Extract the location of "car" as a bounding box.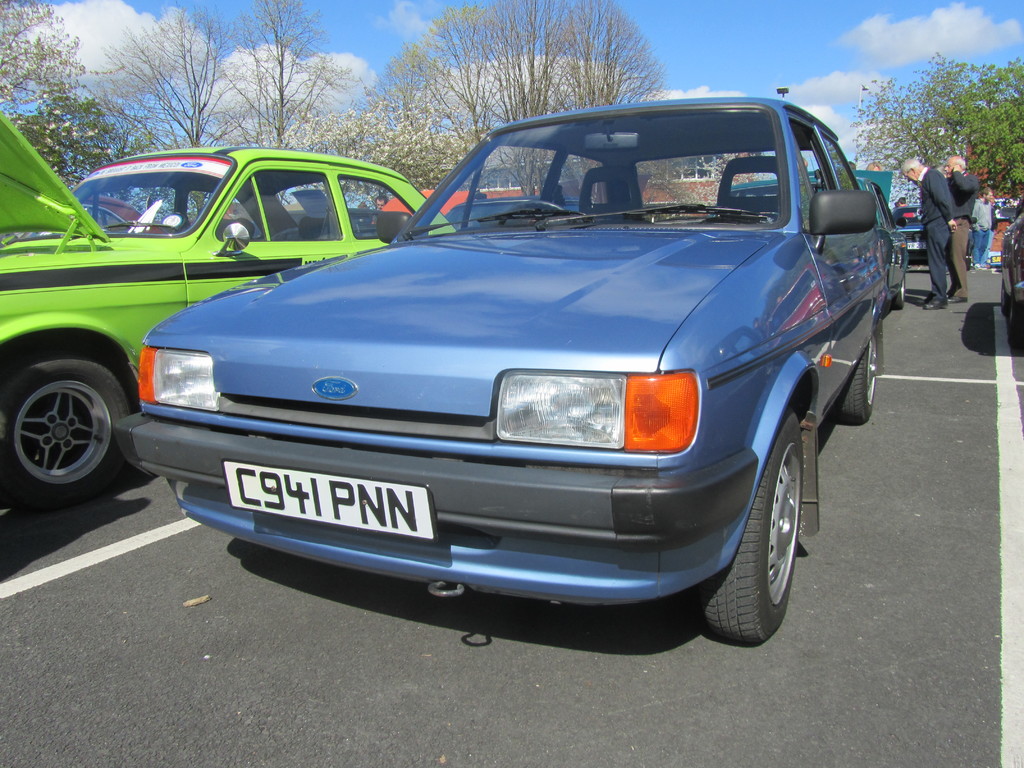
[0,113,458,507].
